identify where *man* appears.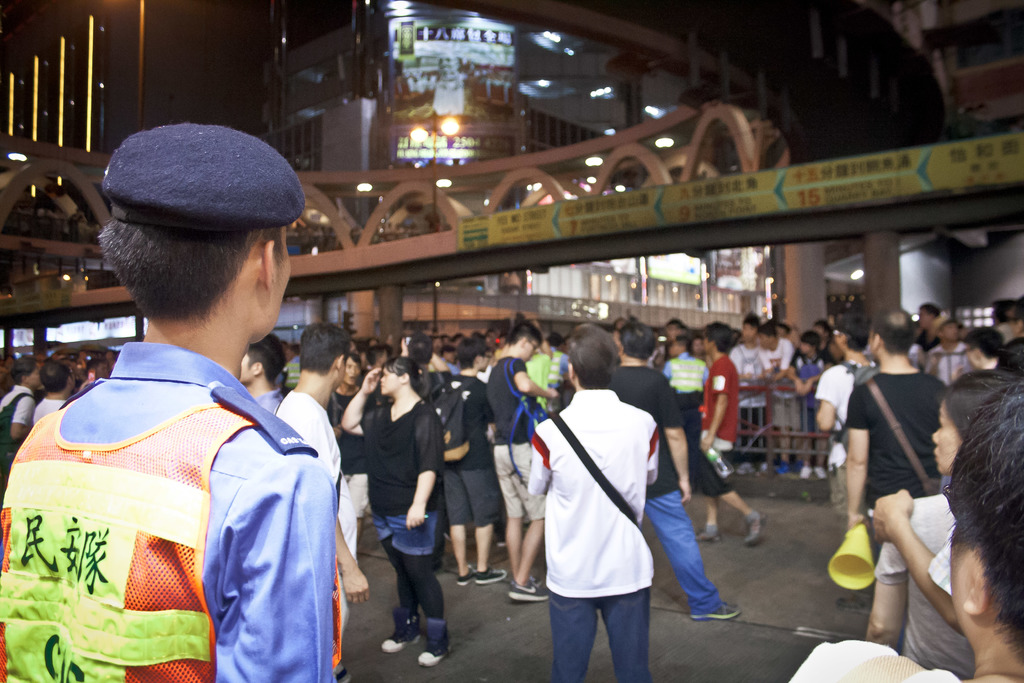
Appears at (left=960, top=325, right=1002, bottom=366).
